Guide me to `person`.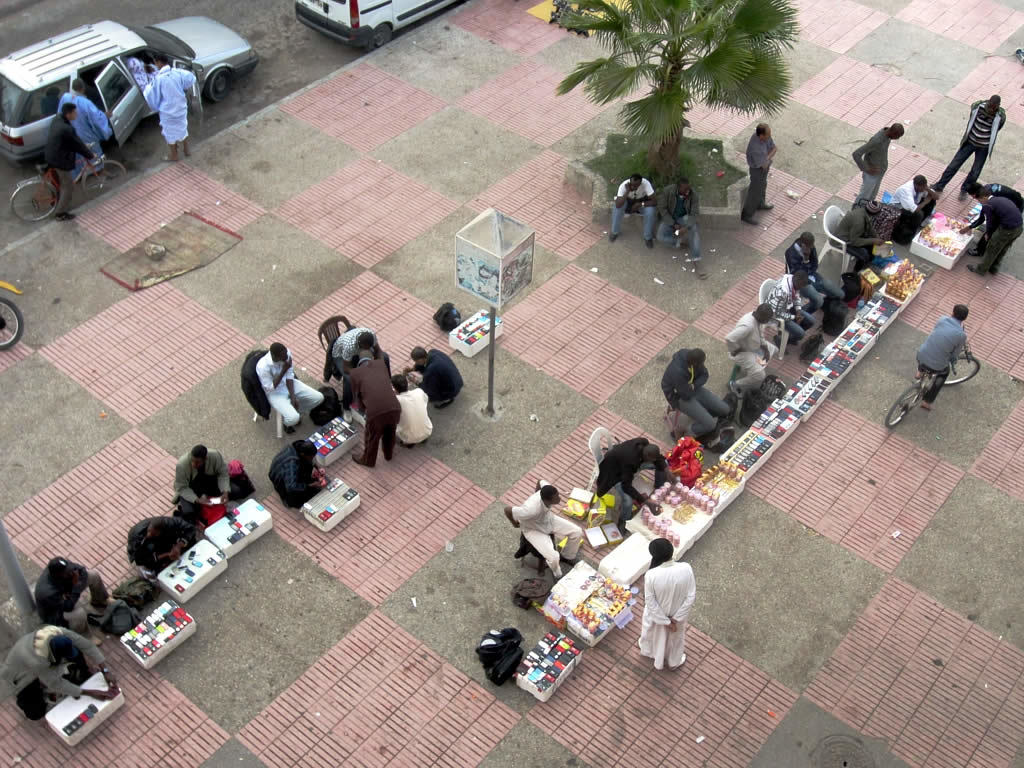
Guidance: box(911, 297, 972, 414).
